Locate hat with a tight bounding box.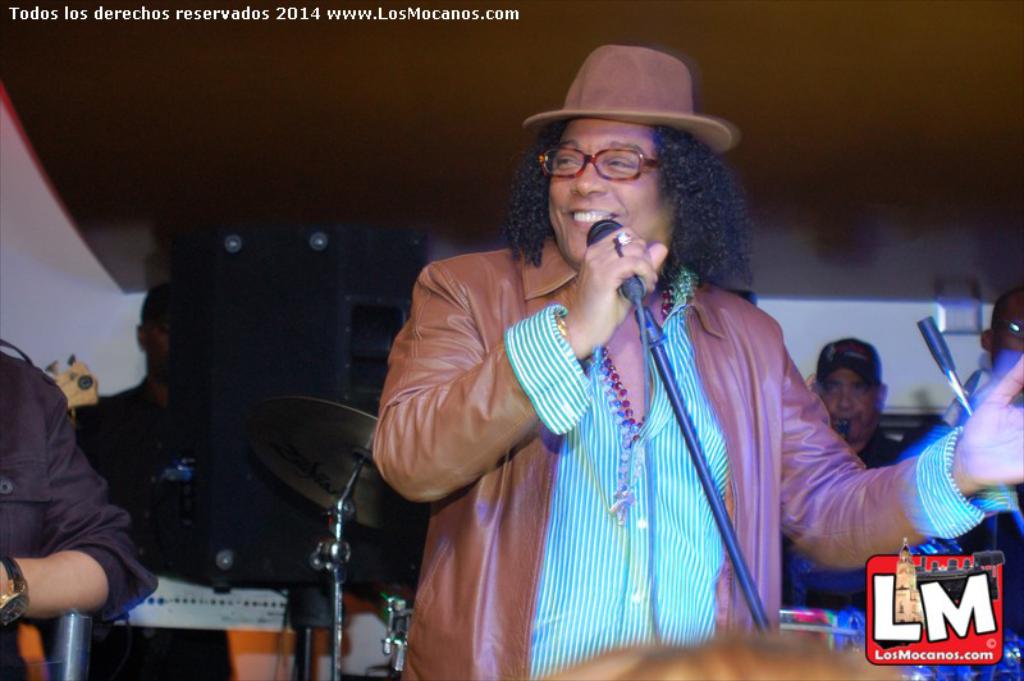
box=[529, 42, 733, 159].
